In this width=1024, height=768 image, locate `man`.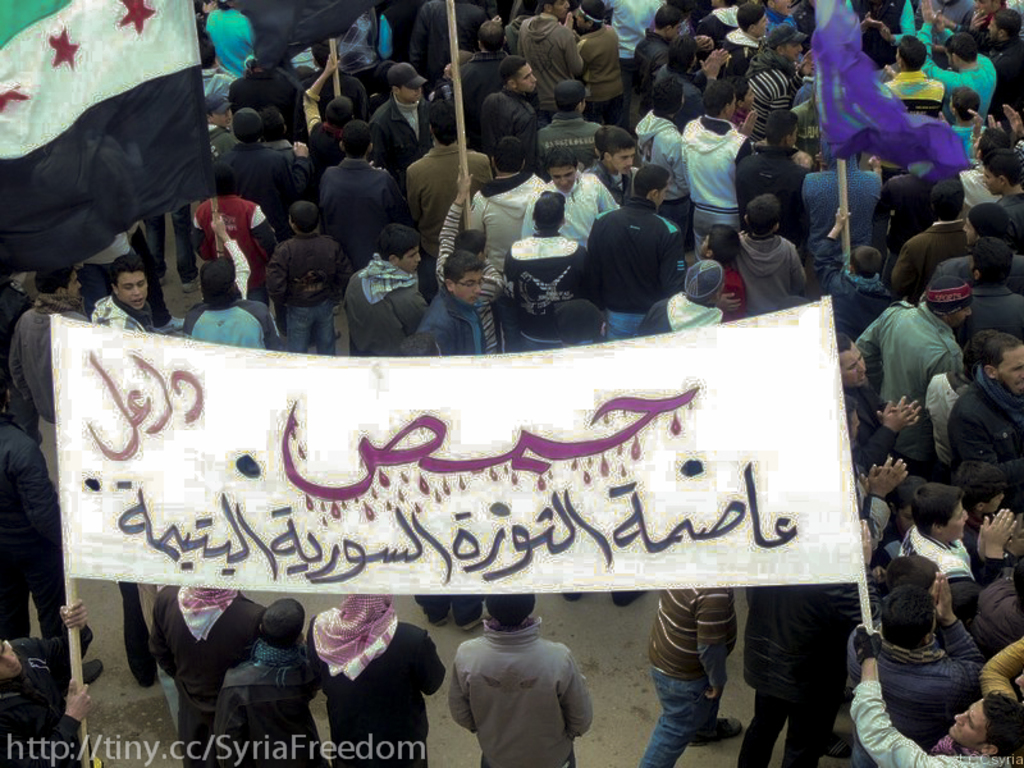
Bounding box: <bbox>394, 96, 493, 253</bbox>.
